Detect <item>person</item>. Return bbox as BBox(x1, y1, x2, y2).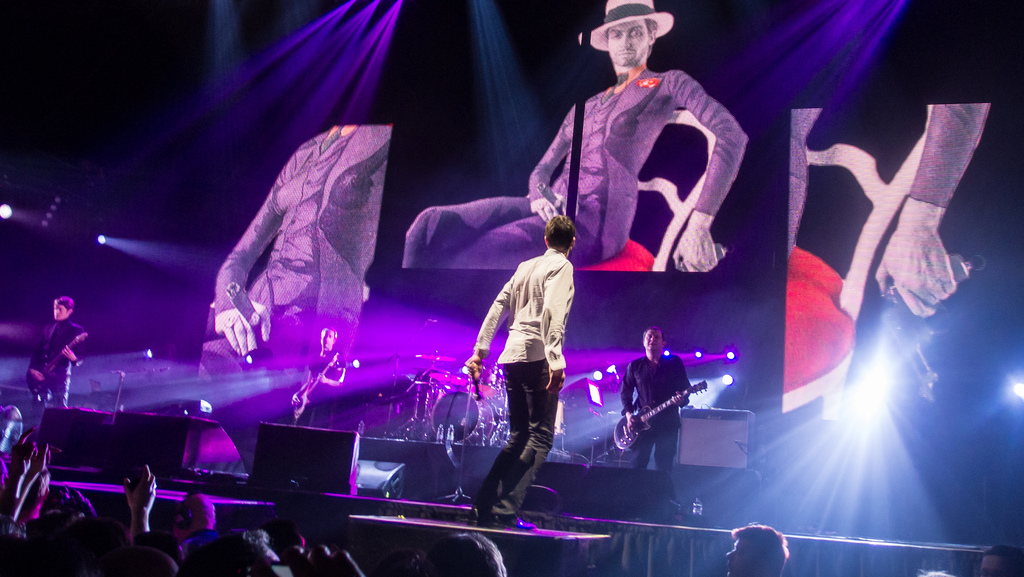
BBox(455, 215, 568, 527).
